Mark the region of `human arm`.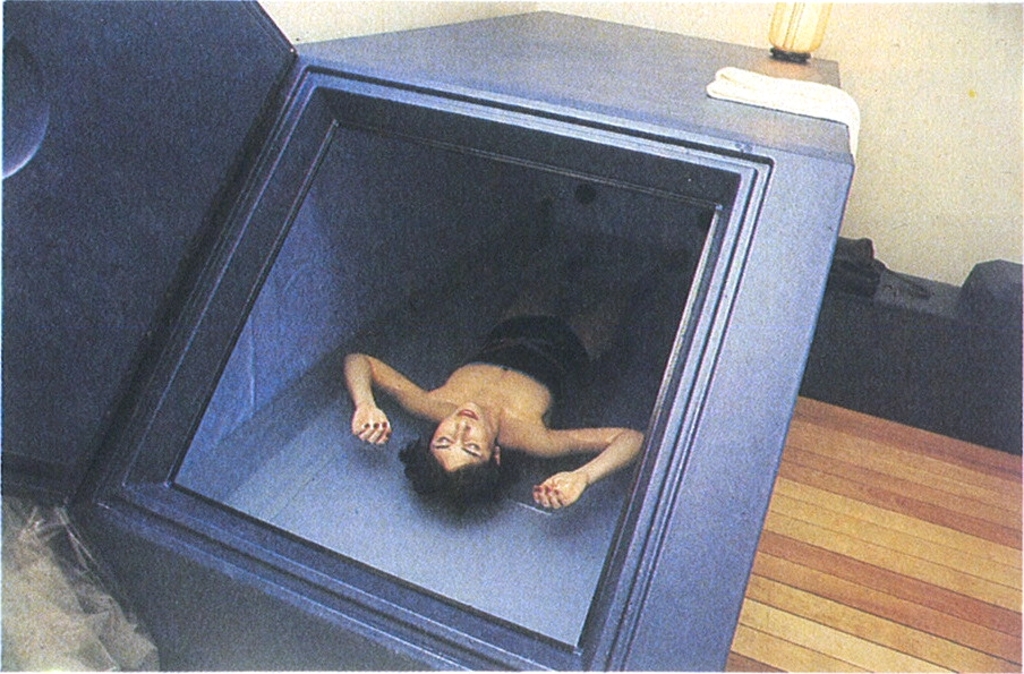
Region: (342, 353, 433, 451).
